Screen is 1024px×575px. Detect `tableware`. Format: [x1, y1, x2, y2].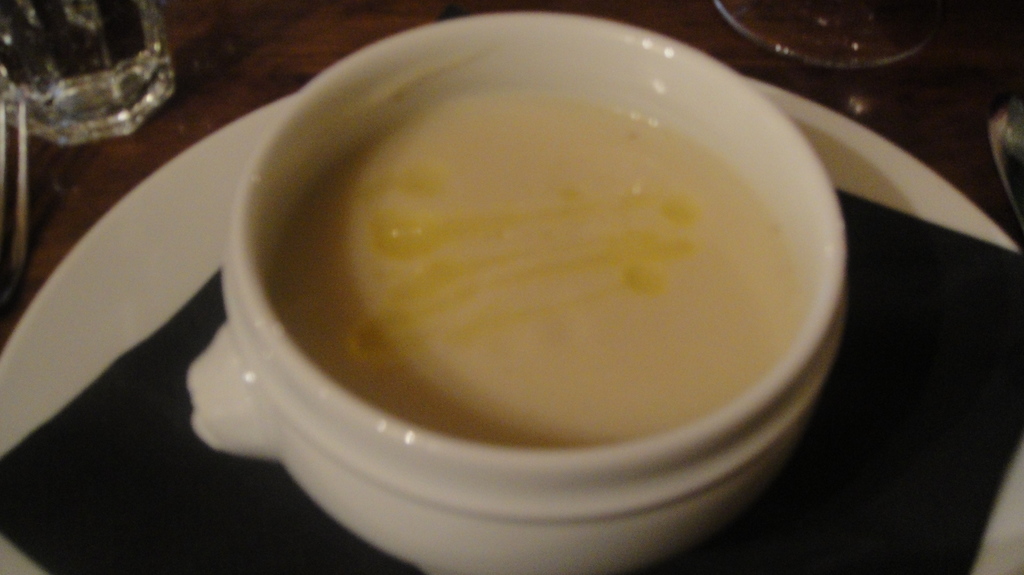
[0, 72, 1023, 574].
